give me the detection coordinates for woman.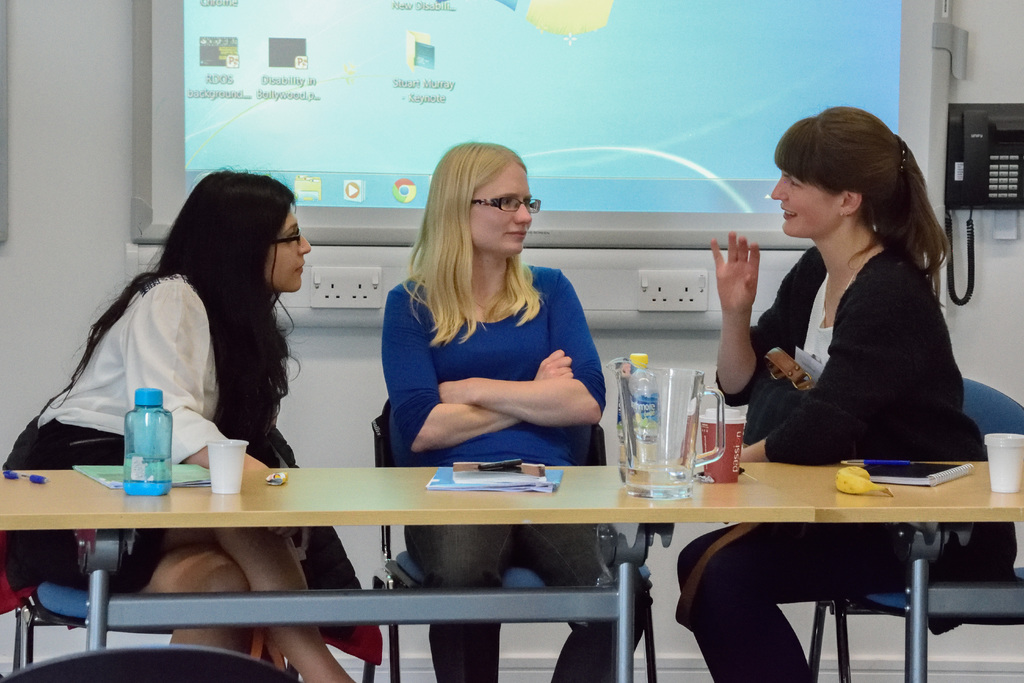
[0, 163, 388, 682].
